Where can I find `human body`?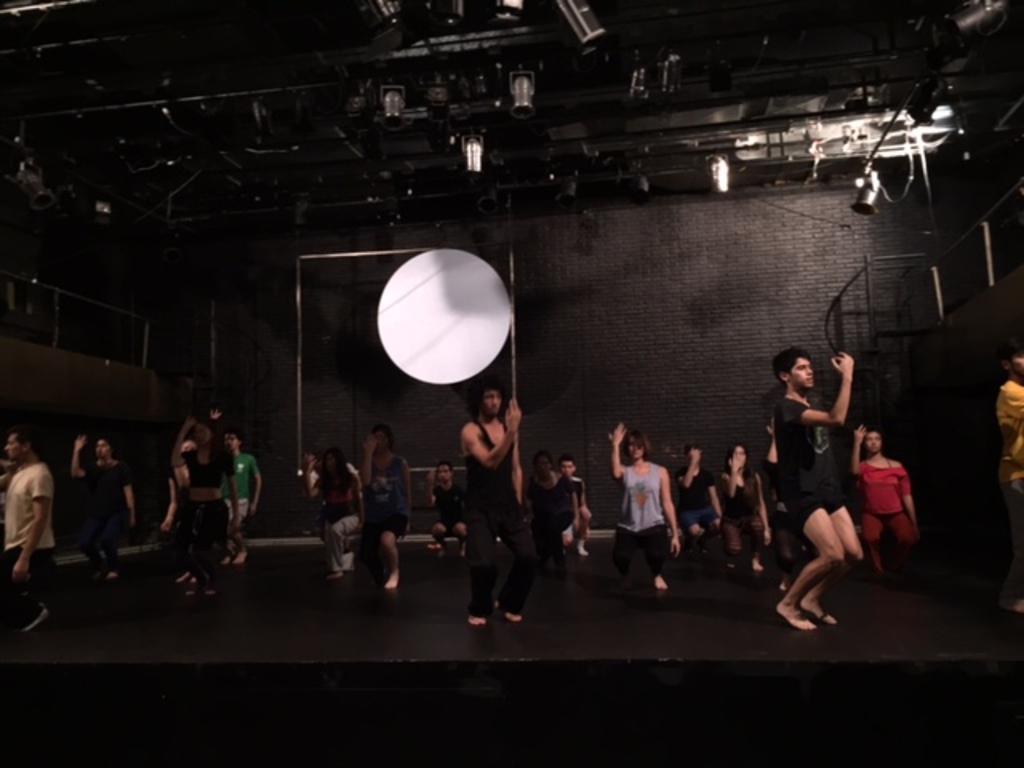
You can find it at Rect(717, 443, 766, 582).
